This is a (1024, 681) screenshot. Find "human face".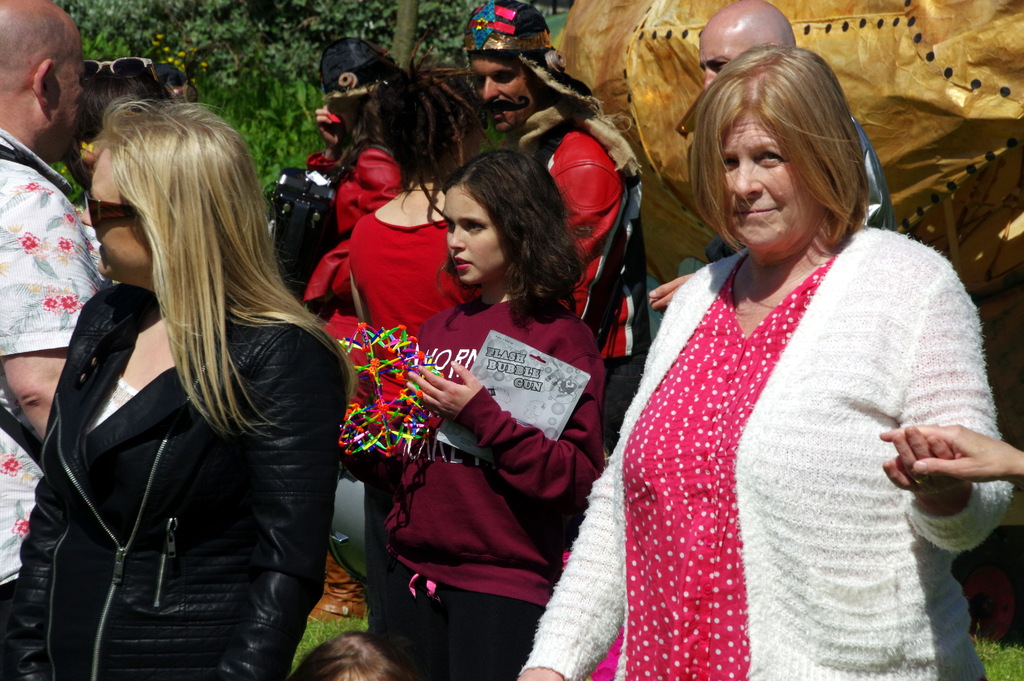
Bounding box: box(53, 38, 86, 160).
